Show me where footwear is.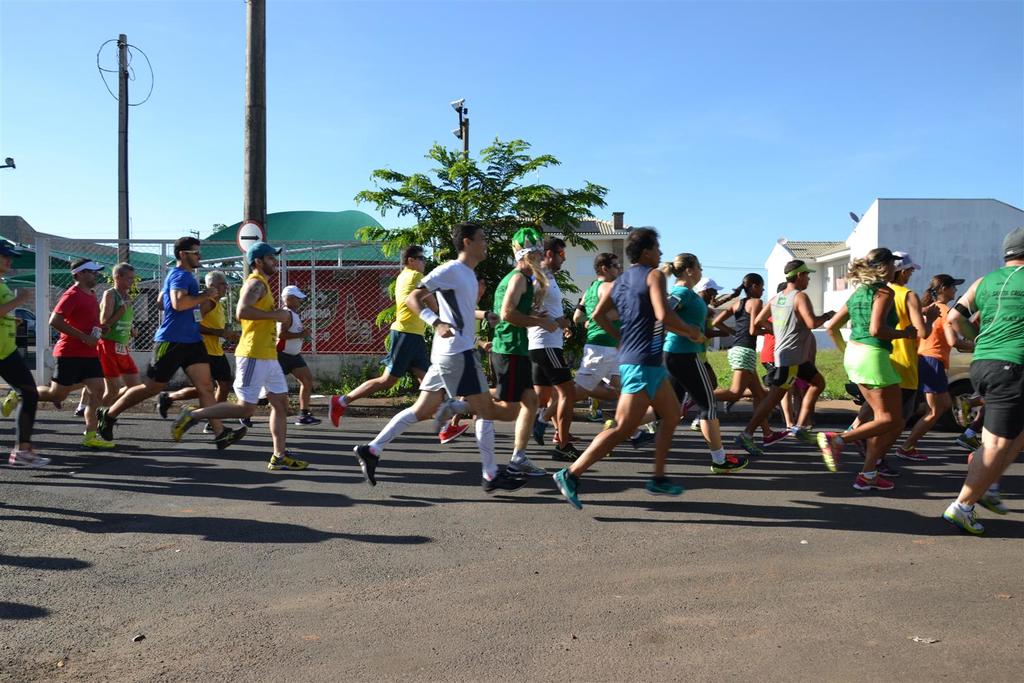
footwear is at select_region(433, 397, 458, 432).
